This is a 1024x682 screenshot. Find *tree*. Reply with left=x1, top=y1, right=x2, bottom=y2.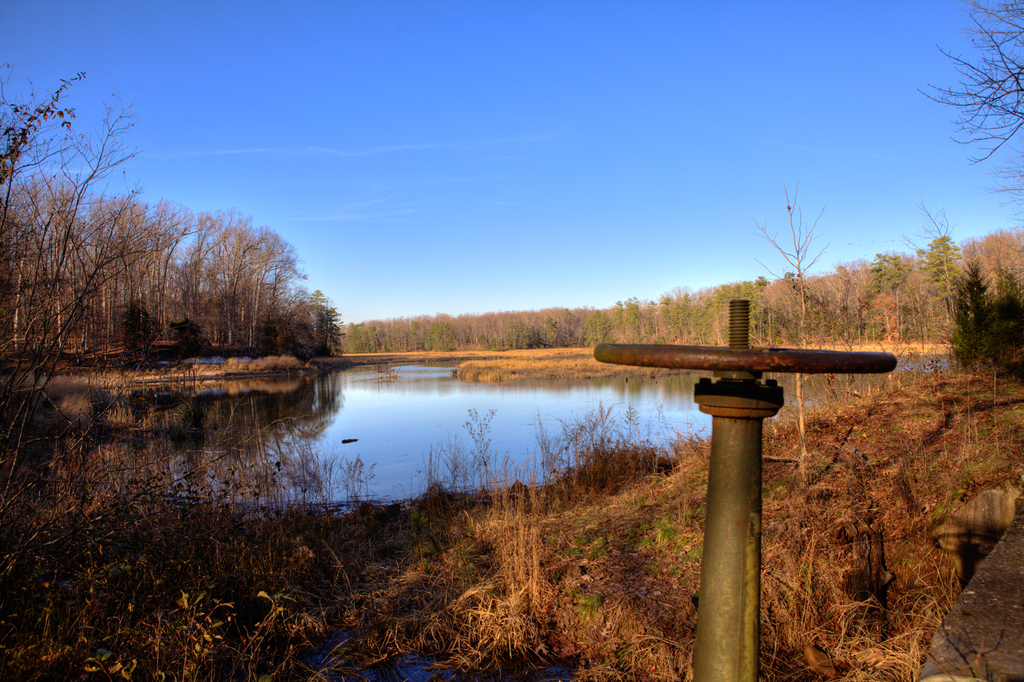
left=520, top=310, right=538, bottom=353.
